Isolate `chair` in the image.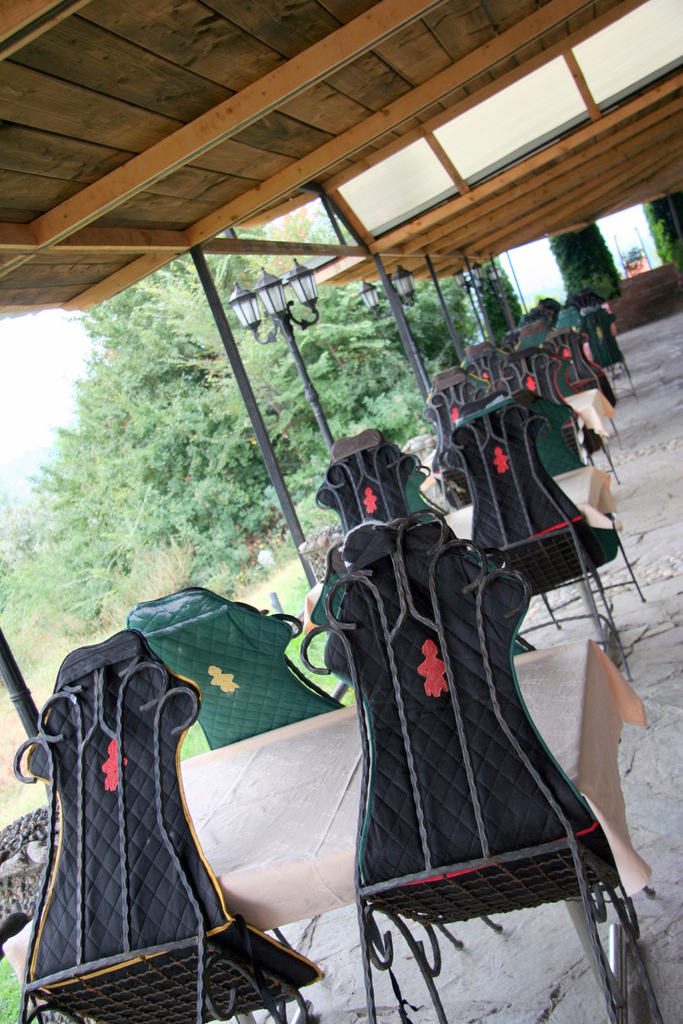
Isolated region: bbox=[467, 397, 624, 648].
